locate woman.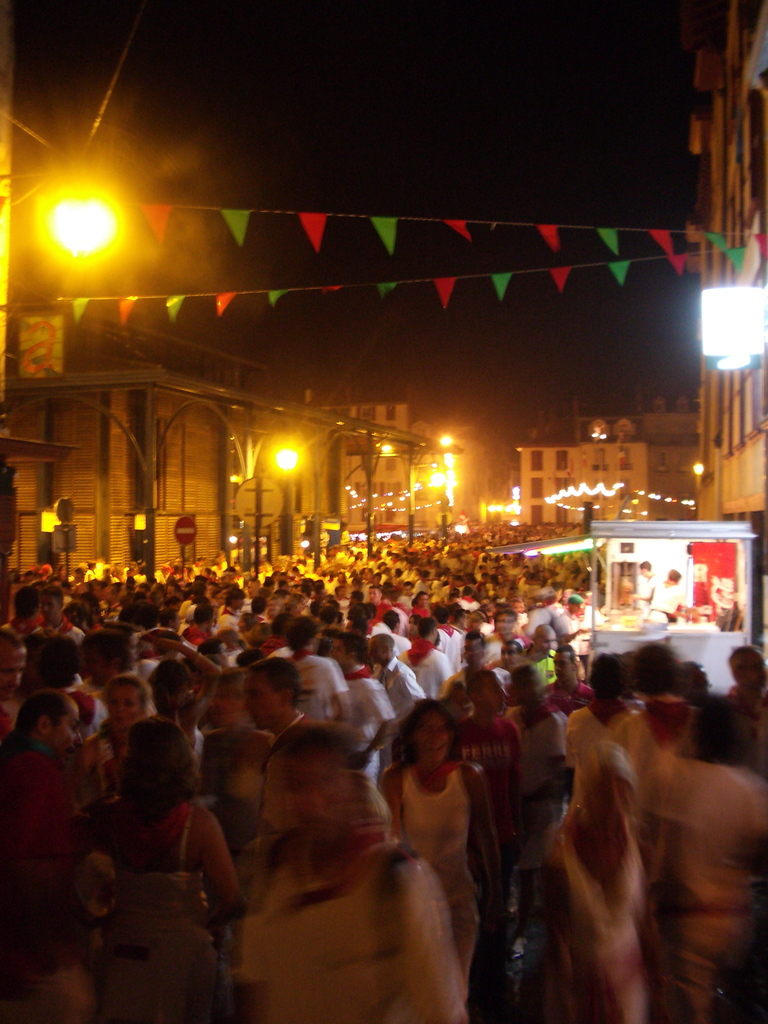
Bounding box: (372,691,505,972).
